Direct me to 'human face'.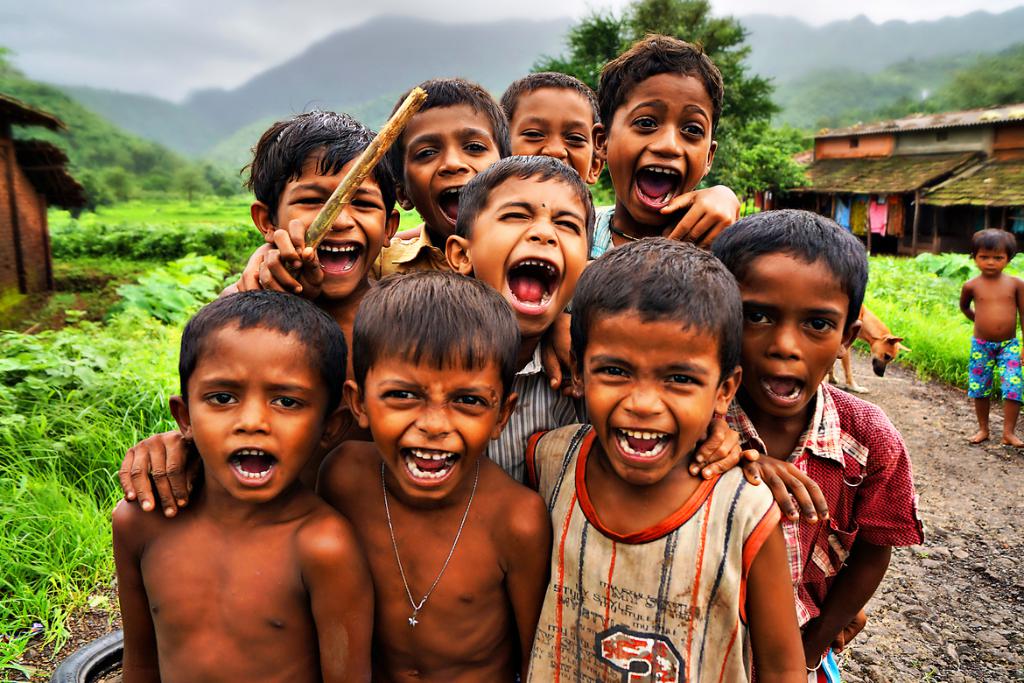
Direction: <bbox>469, 169, 590, 332</bbox>.
